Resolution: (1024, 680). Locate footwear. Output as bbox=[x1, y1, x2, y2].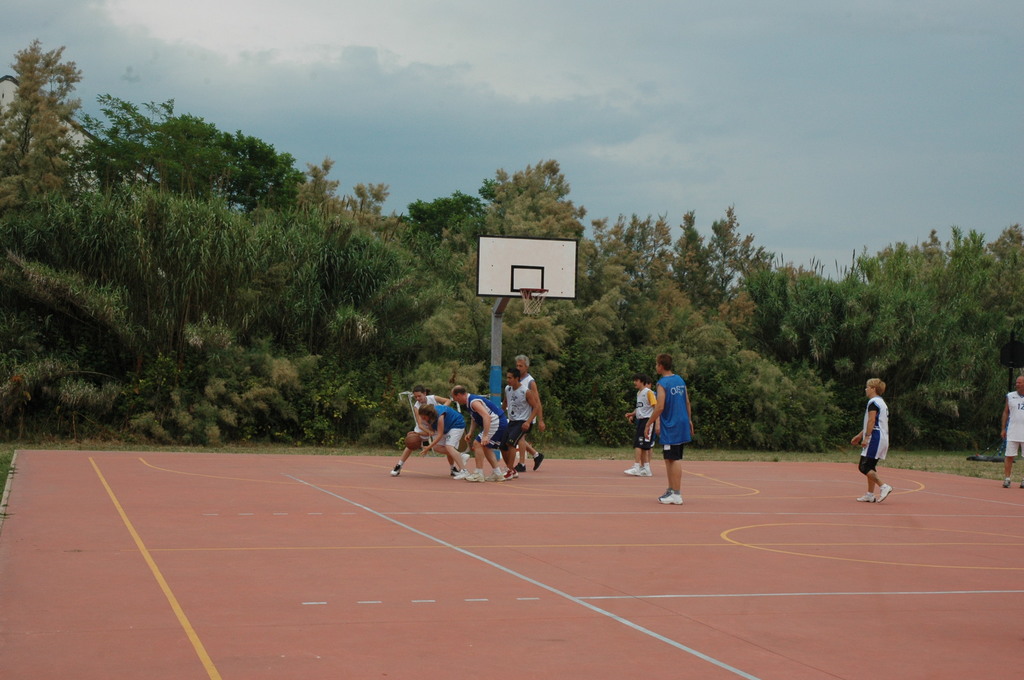
bbox=[462, 454, 468, 467].
